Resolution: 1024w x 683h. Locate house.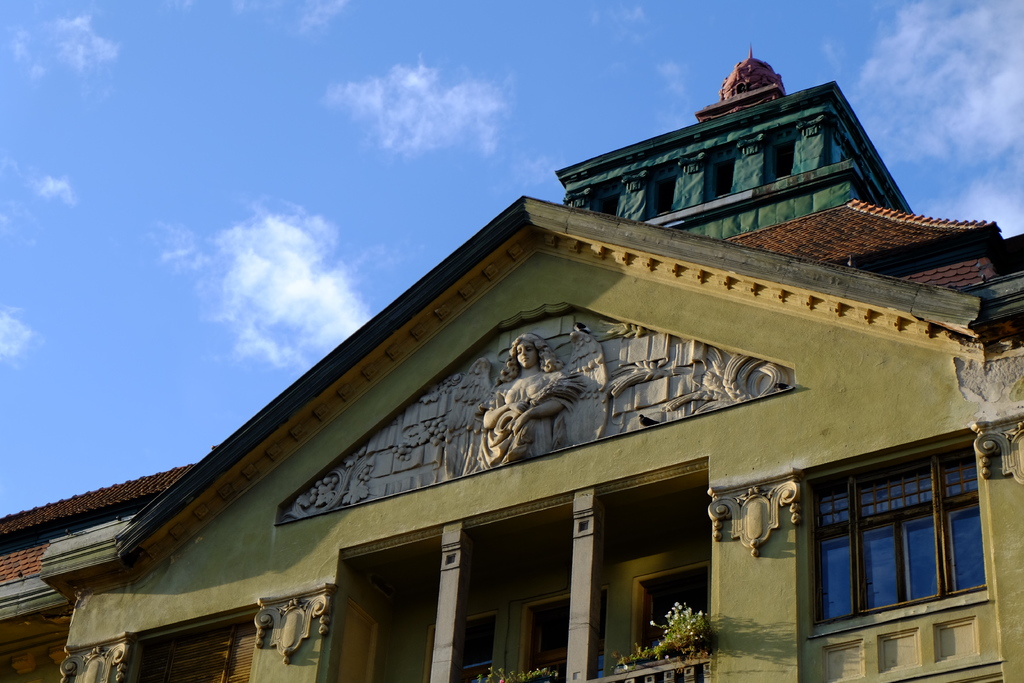
Rect(103, 82, 1009, 682).
